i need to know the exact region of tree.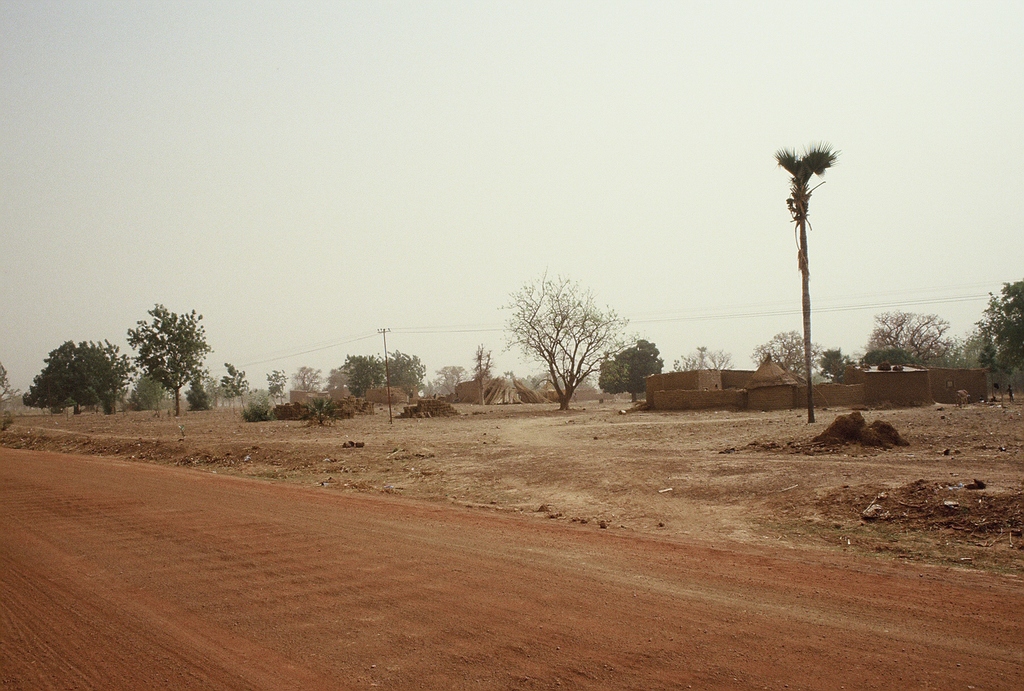
Region: {"left": 860, "top": 312, "right": 950, "bottom": 373}.
